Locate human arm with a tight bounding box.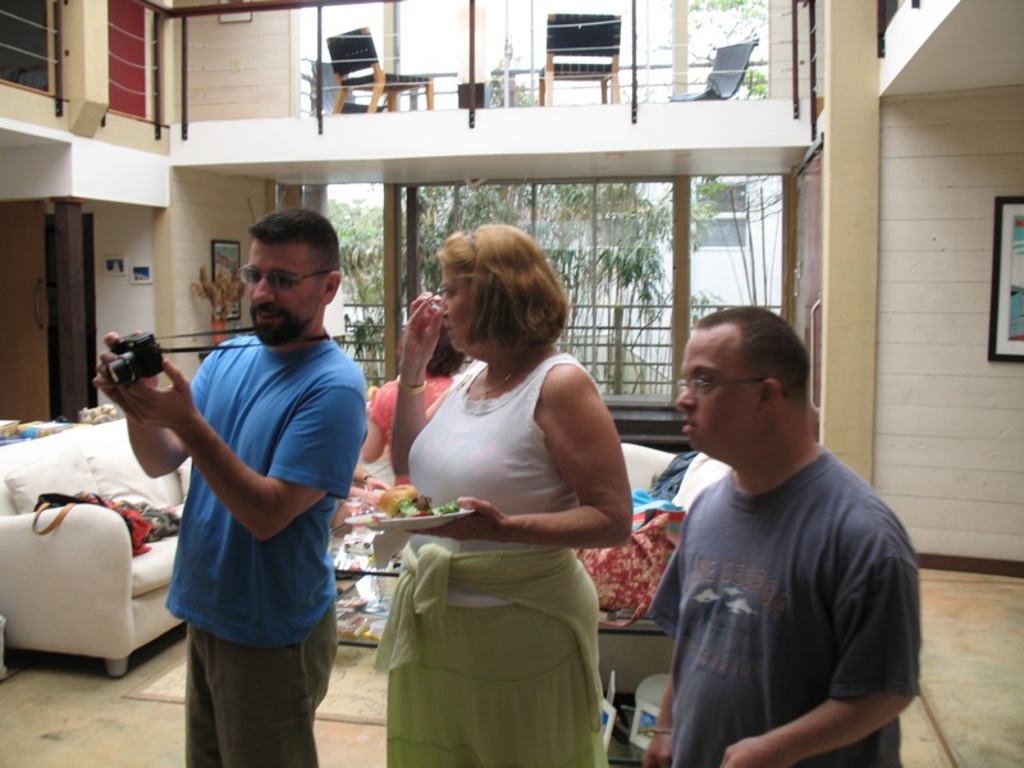
box(640, 672, 677, 765).
